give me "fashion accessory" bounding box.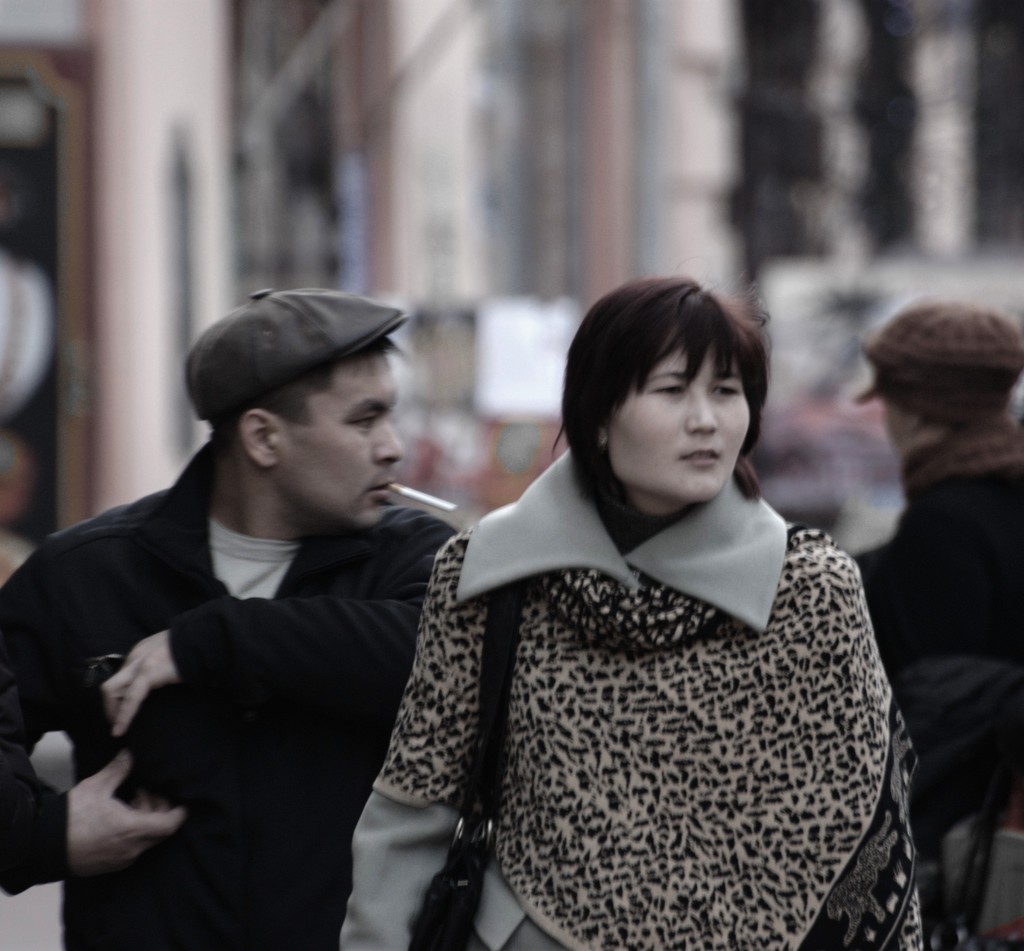
rect(182, 287, 409, 423).
